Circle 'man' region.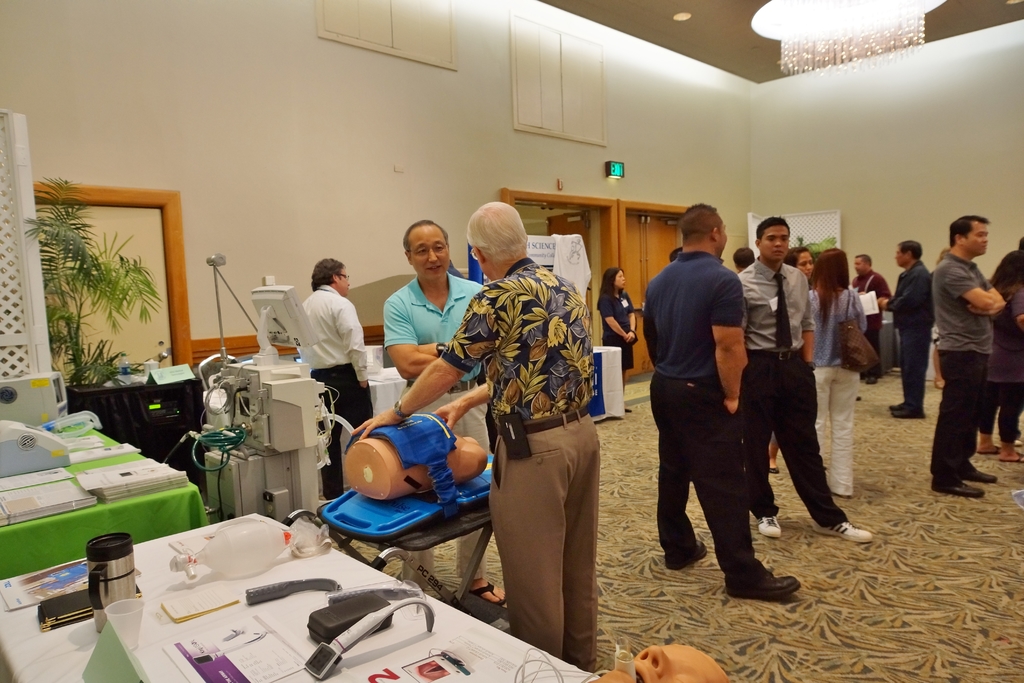
Region: (x1=741, y1=210, x2=874, y2=545).
